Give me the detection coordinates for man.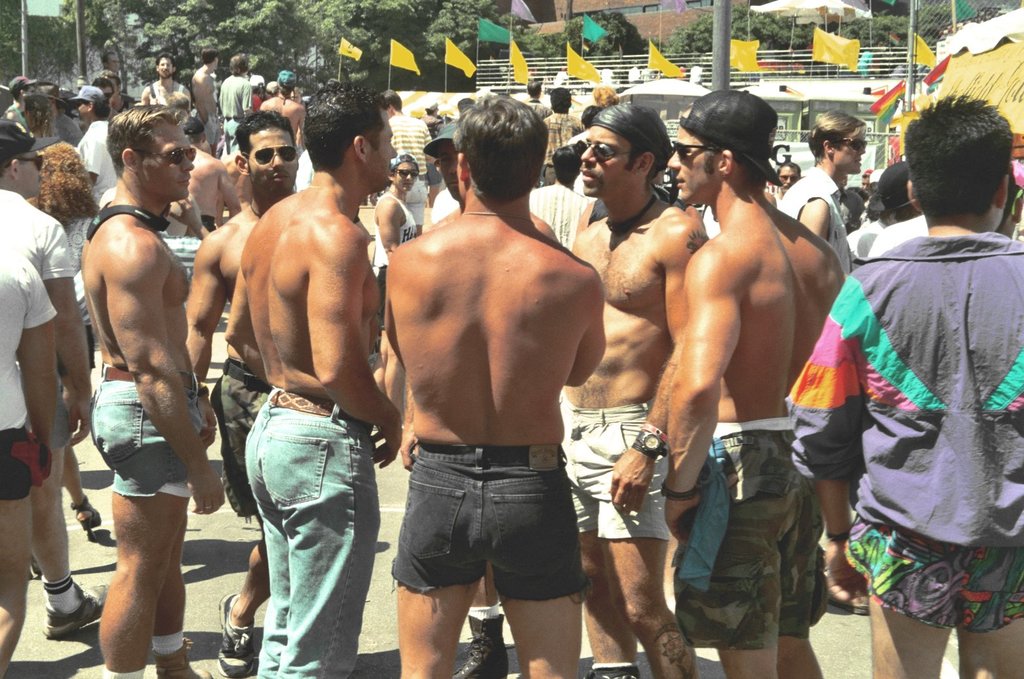
bbox=(523, 79, 550, 118).
